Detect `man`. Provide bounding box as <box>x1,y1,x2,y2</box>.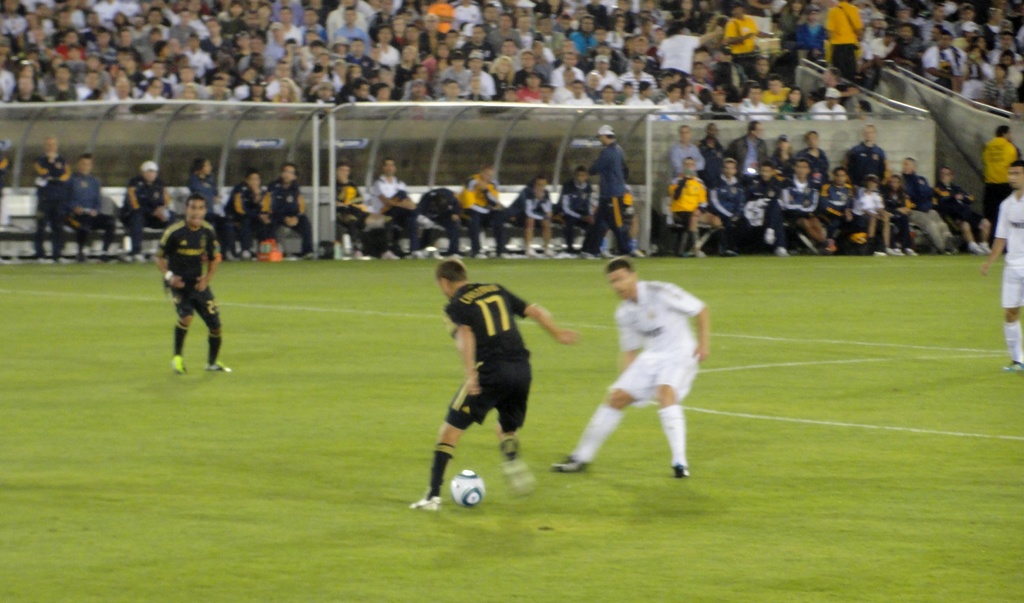
<box>222,170,264,265</box>.
